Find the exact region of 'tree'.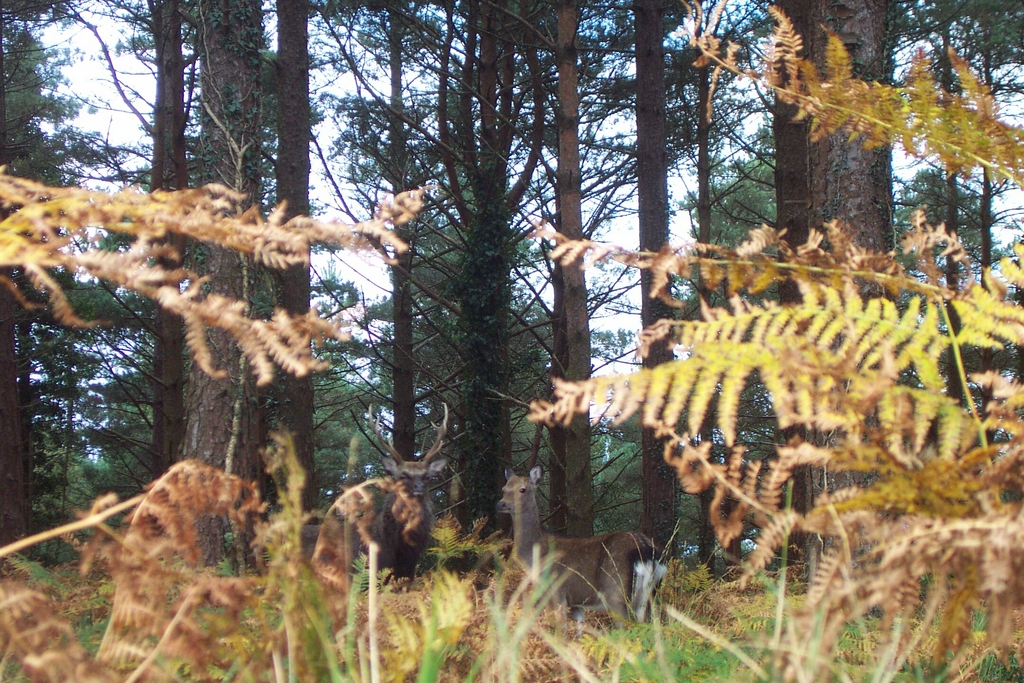
Exact region: box(630, 0, 780, 641).
